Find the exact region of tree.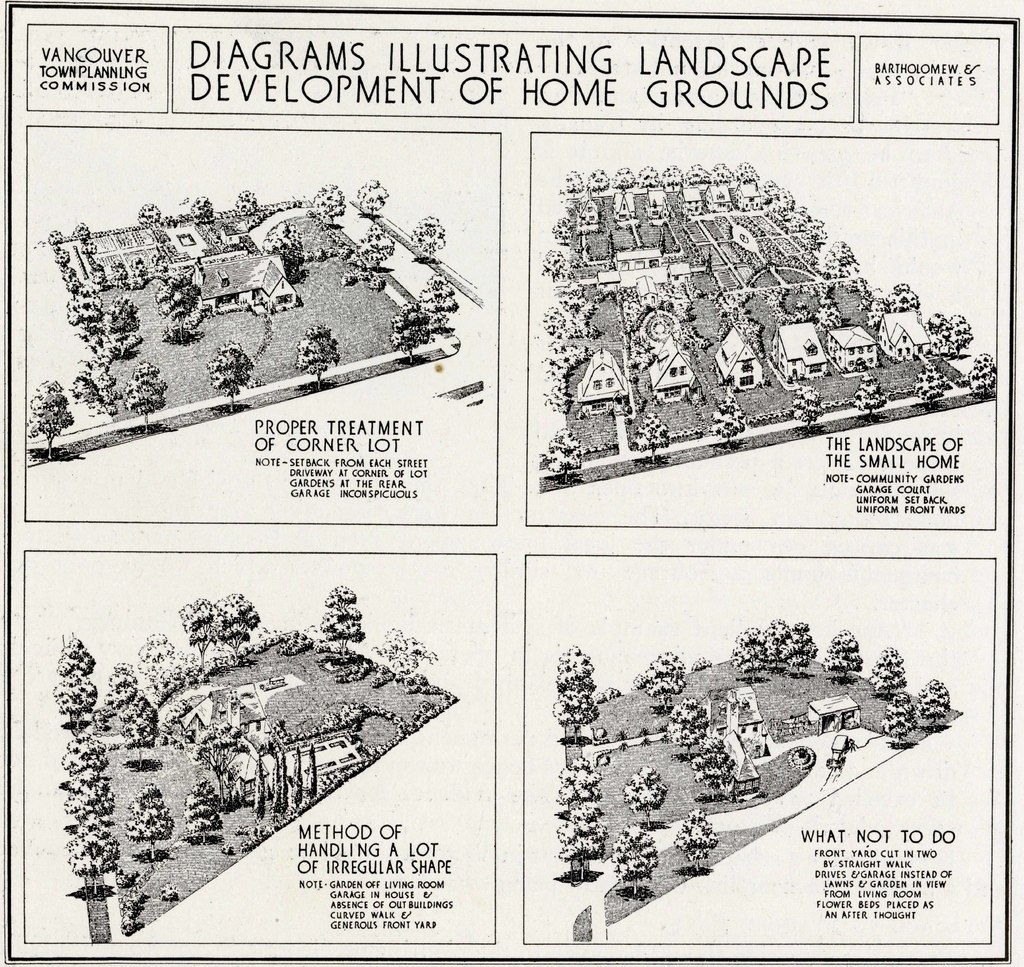
Exact region: x1=413 y1=211 x2=453 y2=257.
